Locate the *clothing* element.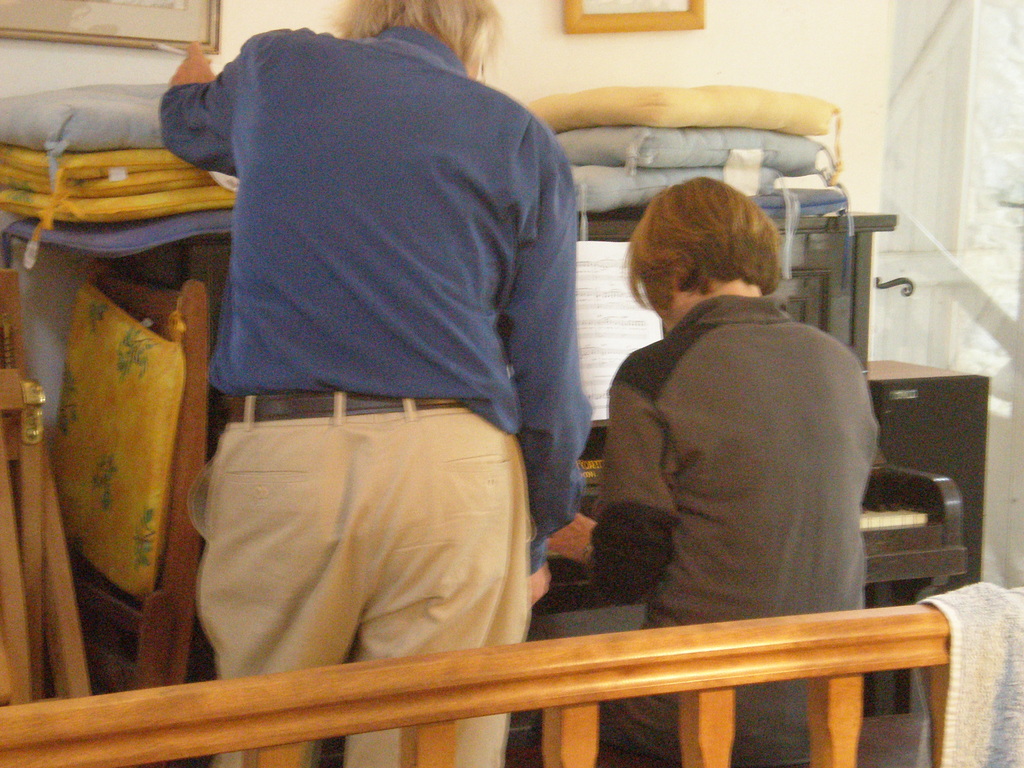
Element bbox: 584:292:884:767.
